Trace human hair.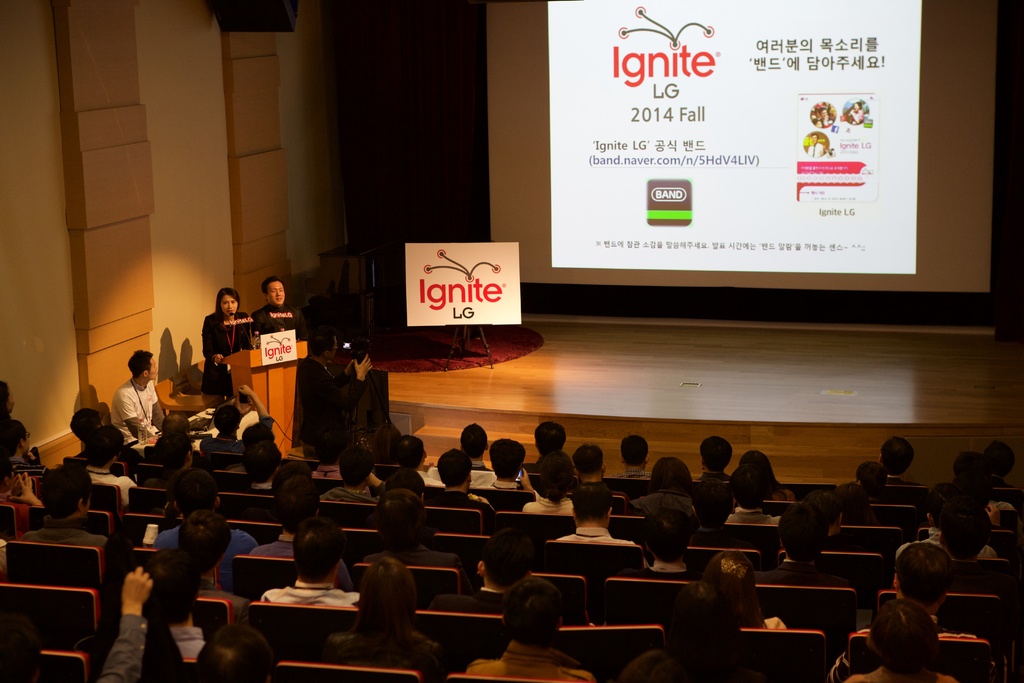
Traced to box(179, 509, 241, 575).
